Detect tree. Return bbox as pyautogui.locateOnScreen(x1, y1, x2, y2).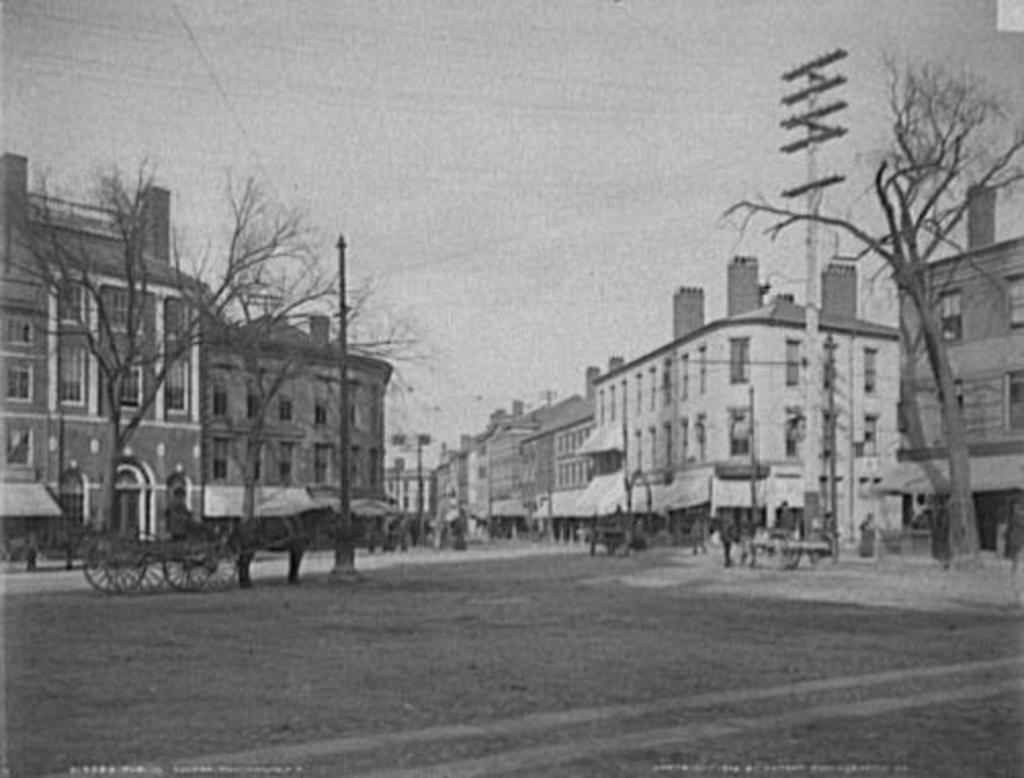
pyautogui.locateOnScreen(713, 29, 1022, 571).
